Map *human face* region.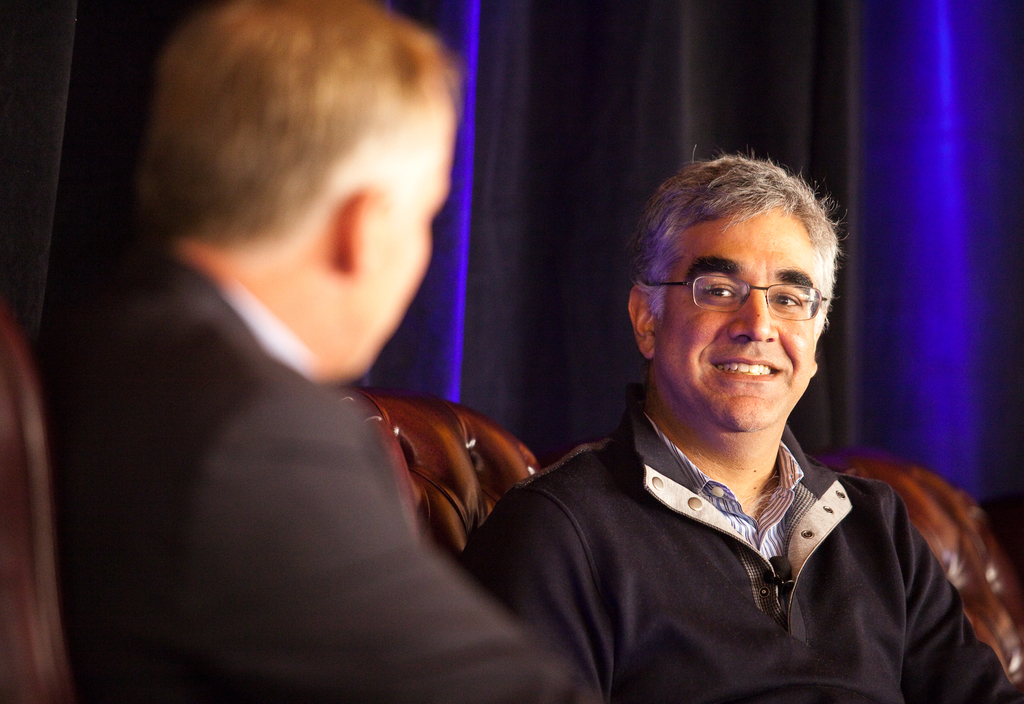
Mapped to 356:120:454:379.
